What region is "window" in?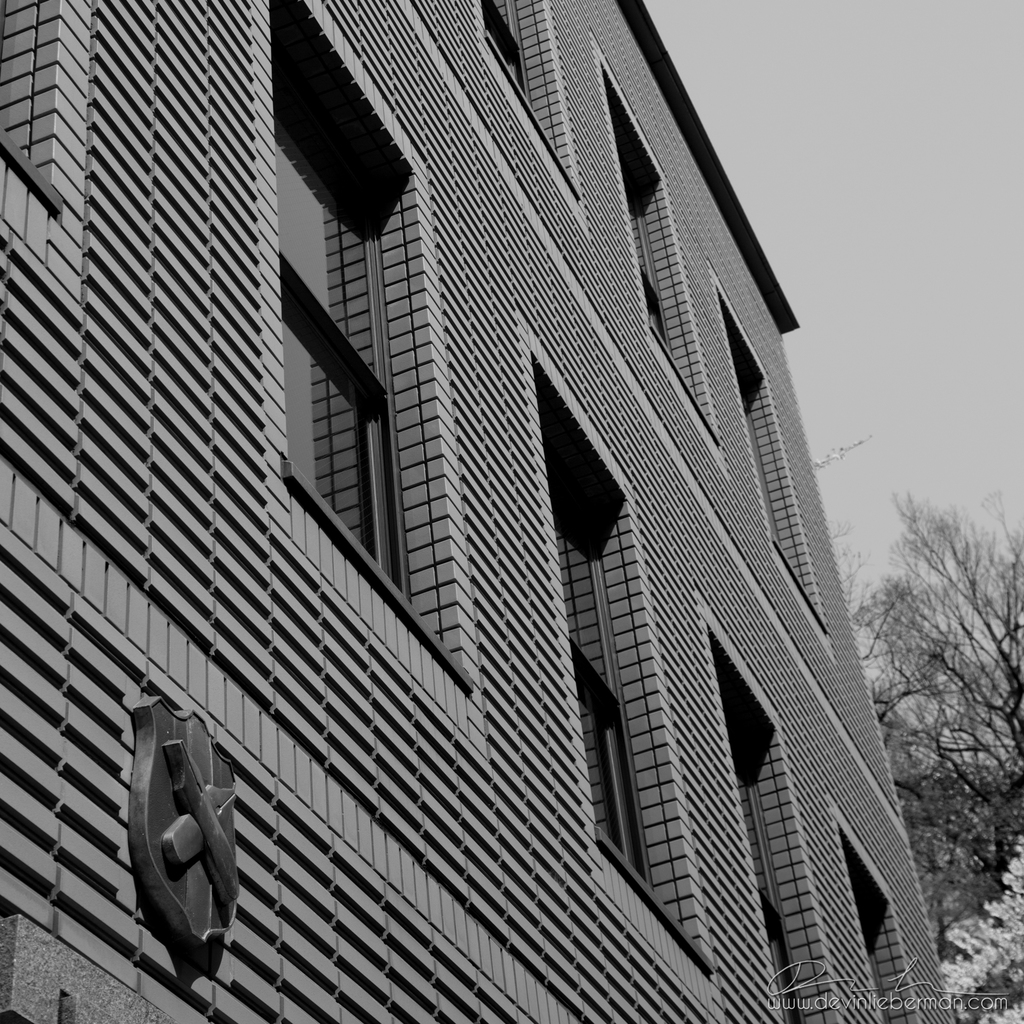
rect(714, 279, 826, 641).
